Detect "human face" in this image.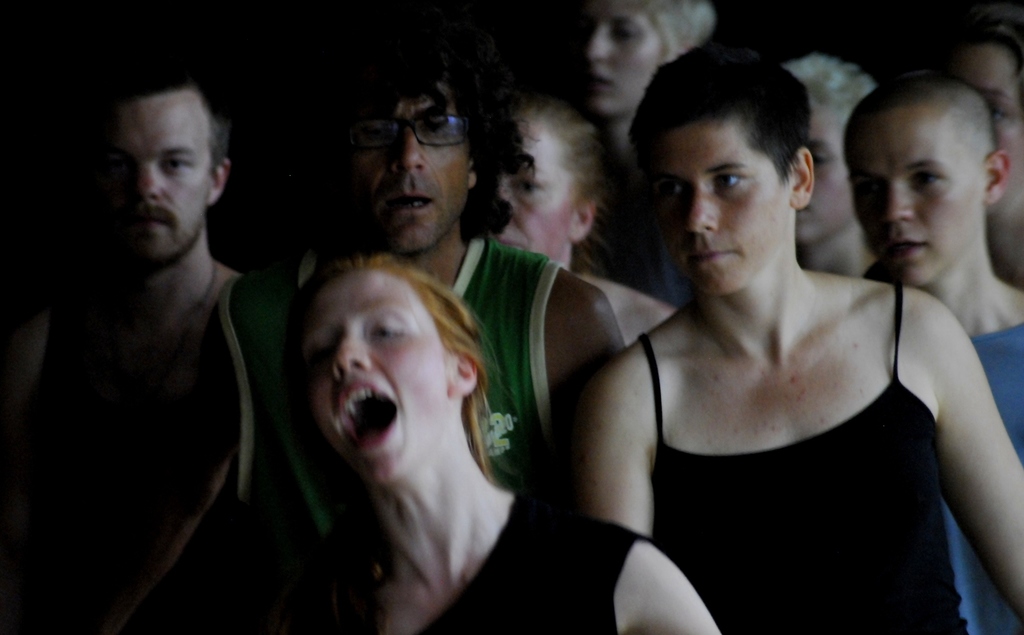
Detection: (794, 84, 855, 243).
